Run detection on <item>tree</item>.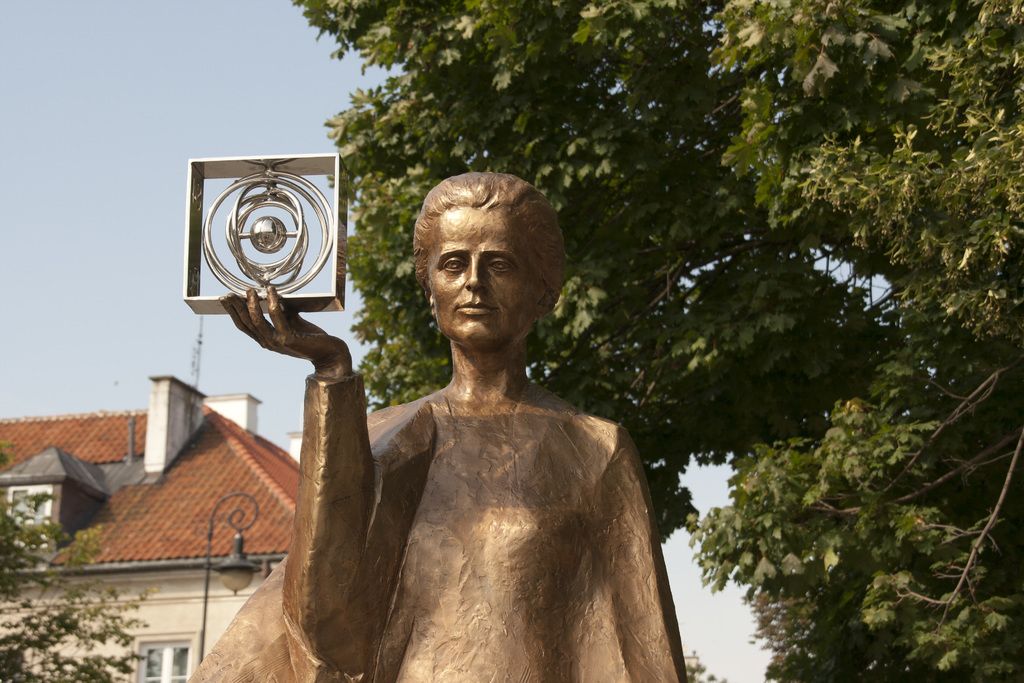
Result: box=[0, 445, 161, 682].
